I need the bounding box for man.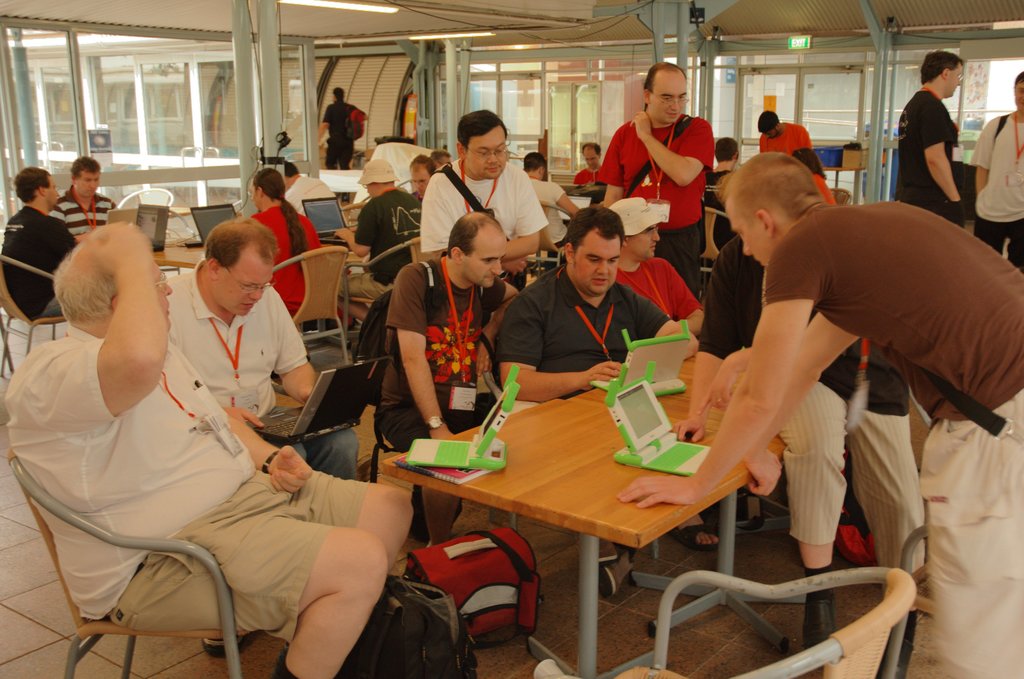
Here it is: 519/151/583/256.
